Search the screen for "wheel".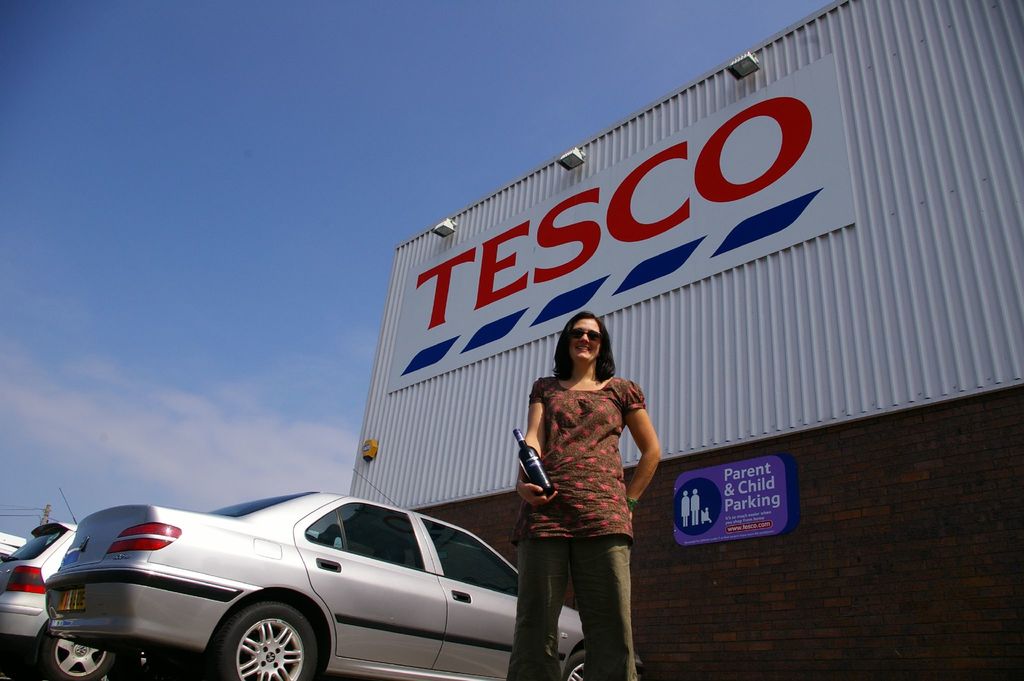
Found at select_region(205, 611, 307, 678).
